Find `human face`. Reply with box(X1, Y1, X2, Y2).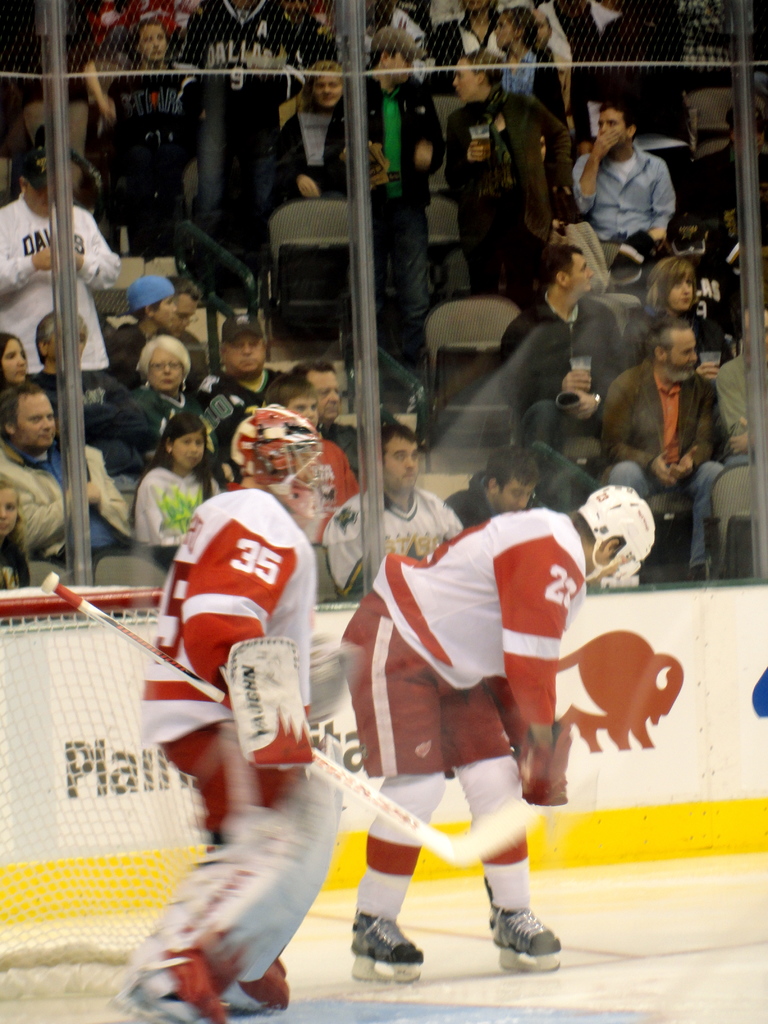
box(26, 184, 51, 213).
